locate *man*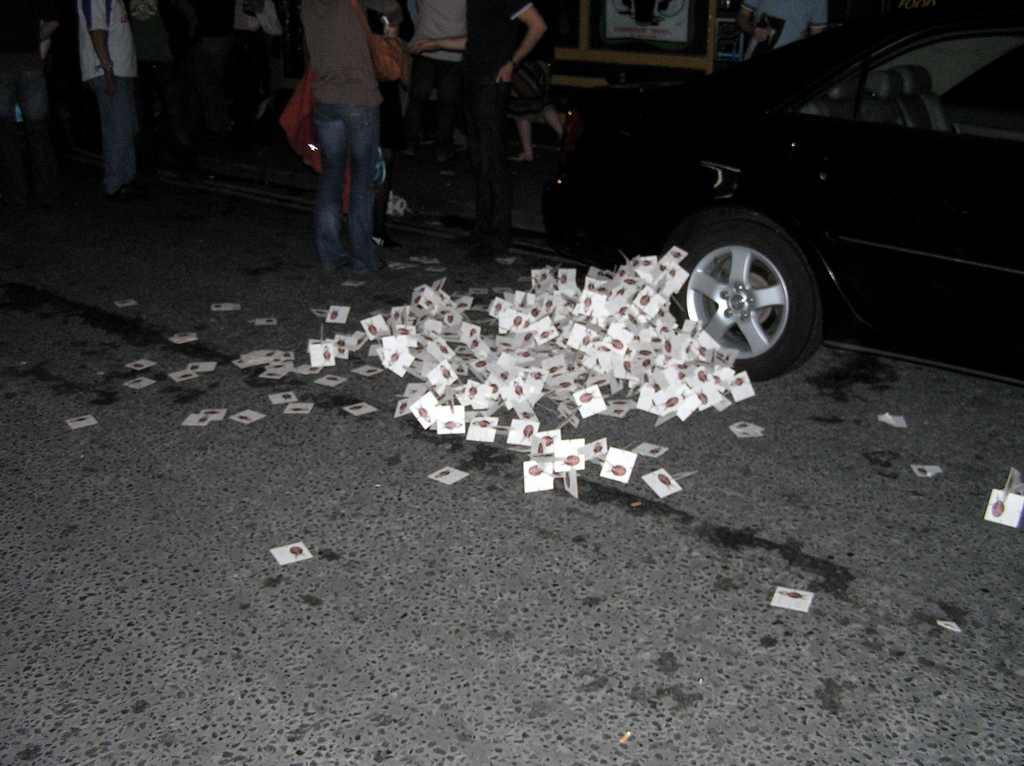
rect(410, 0, 460, 118)
